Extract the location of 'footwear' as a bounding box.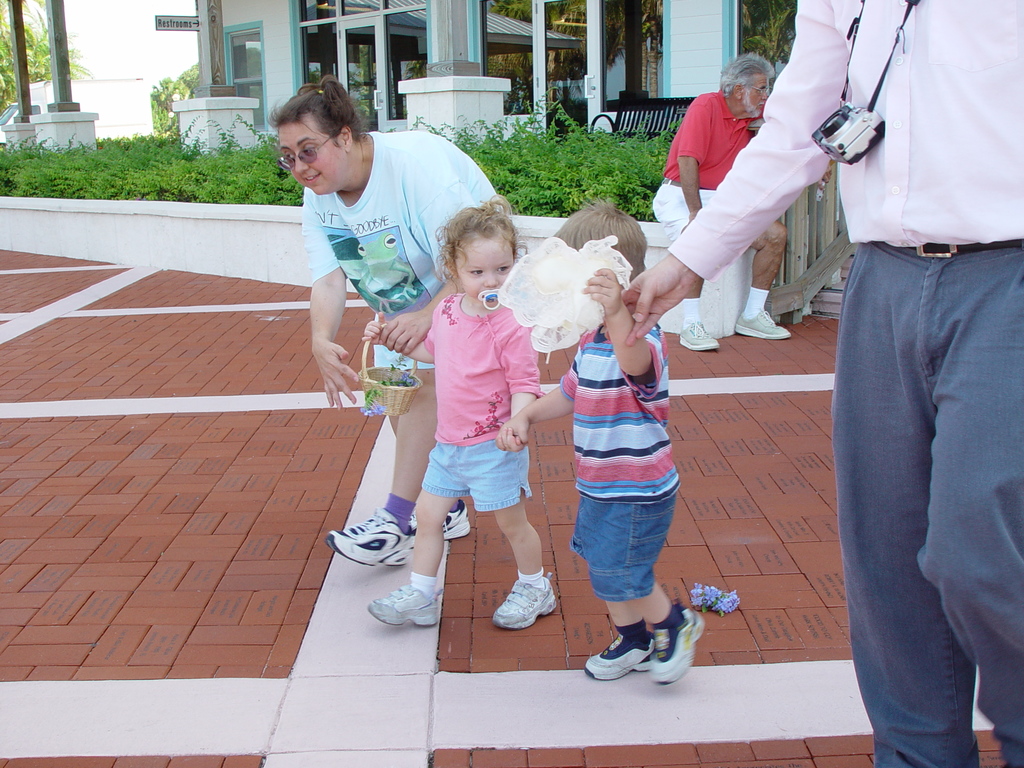
440, 502, 471, 541.
